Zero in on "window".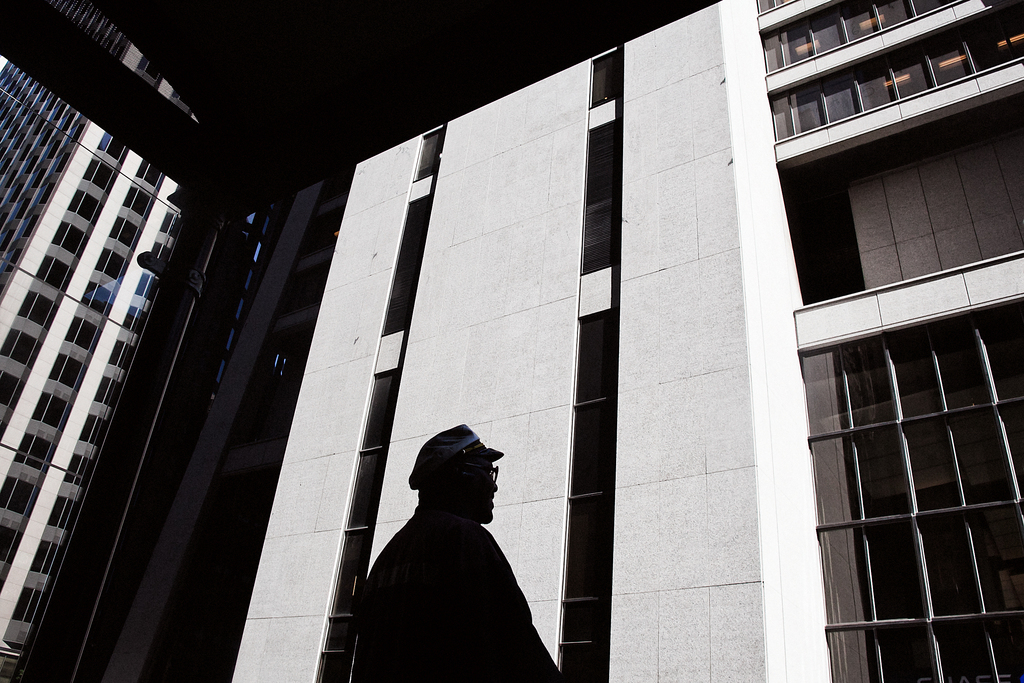
Zeroed in: crop(28, 390, 73, 431).
